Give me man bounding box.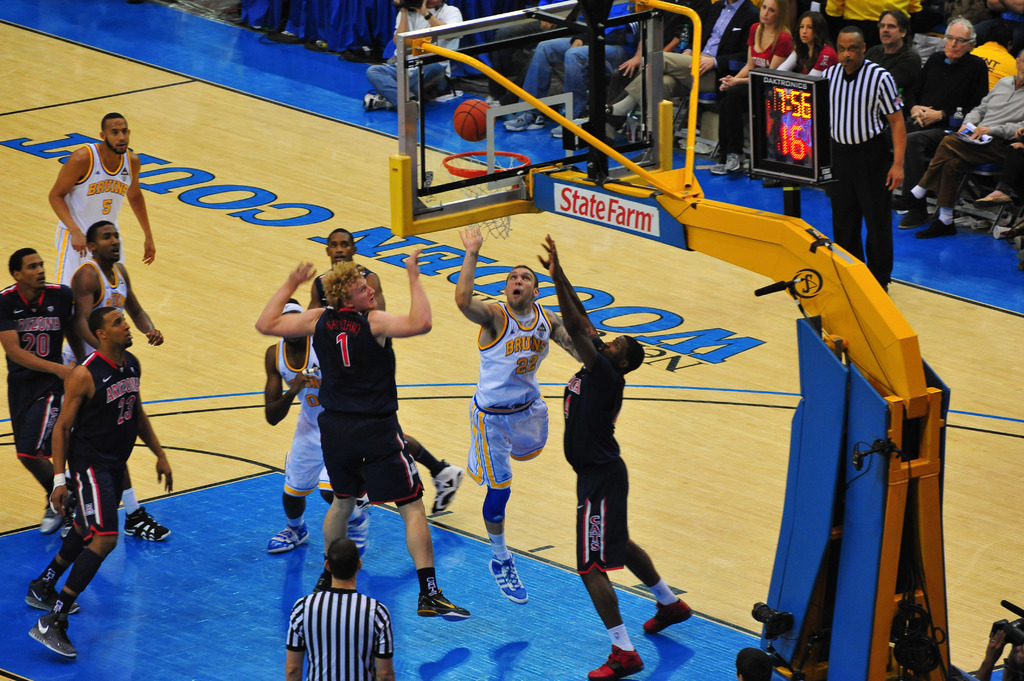
l=861, t=10, r=922, b=126.
